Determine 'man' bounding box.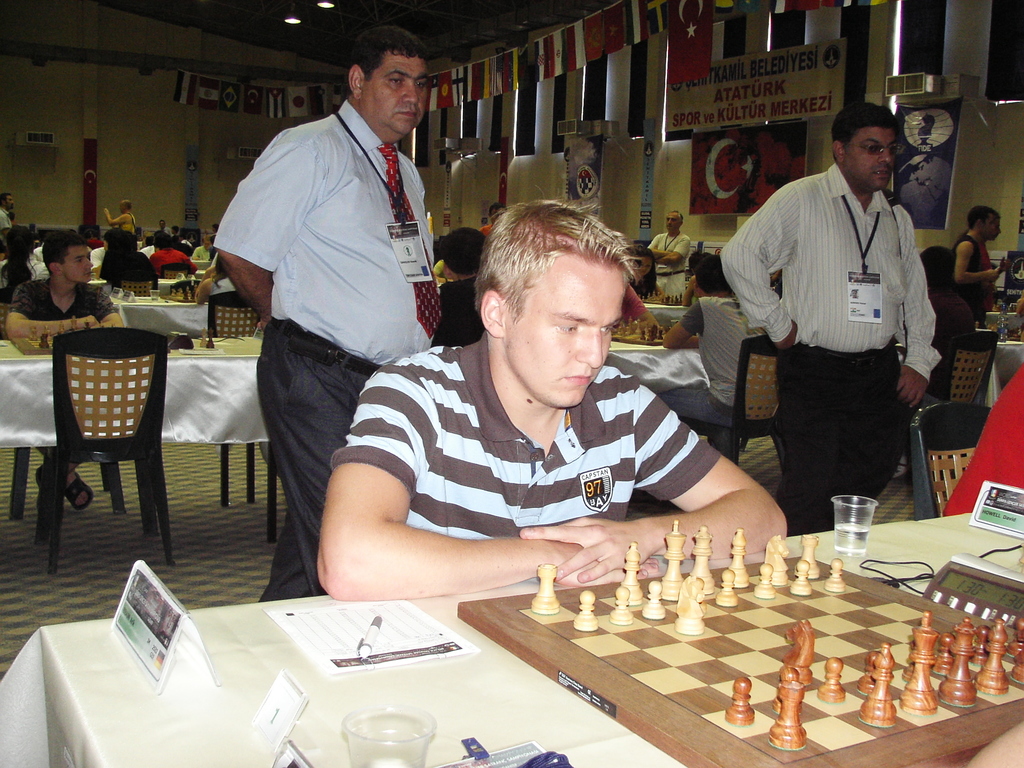
Determined: {"x1": 474, "y1": 205, "x2": 511, "y2": 239}.
